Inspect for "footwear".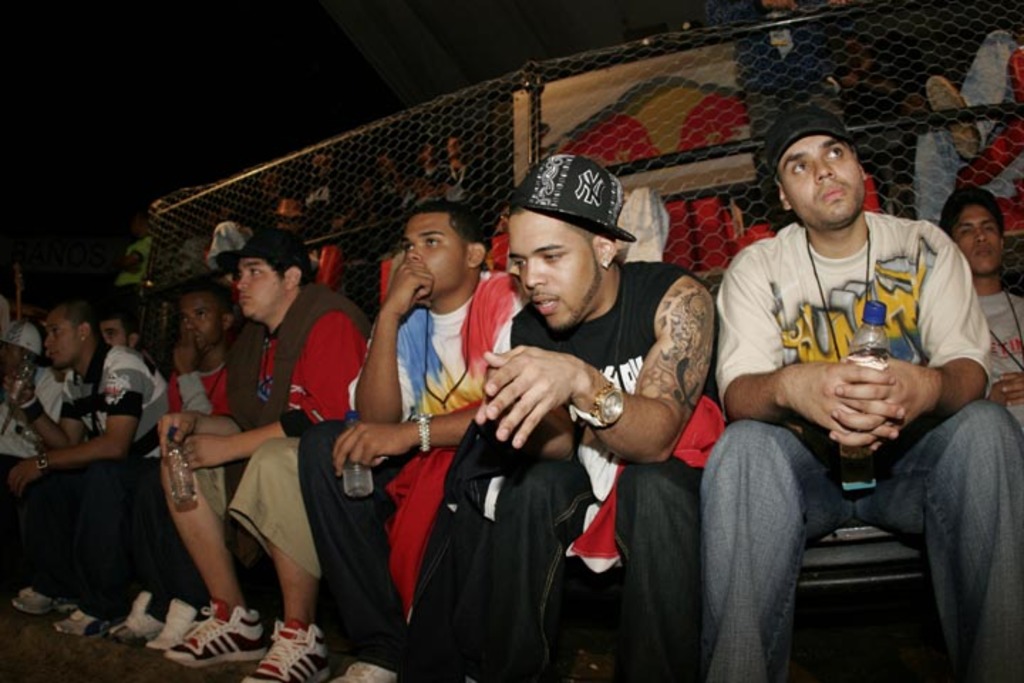
Inspection: x1=334 y1=662 x2=398 y2=682.
